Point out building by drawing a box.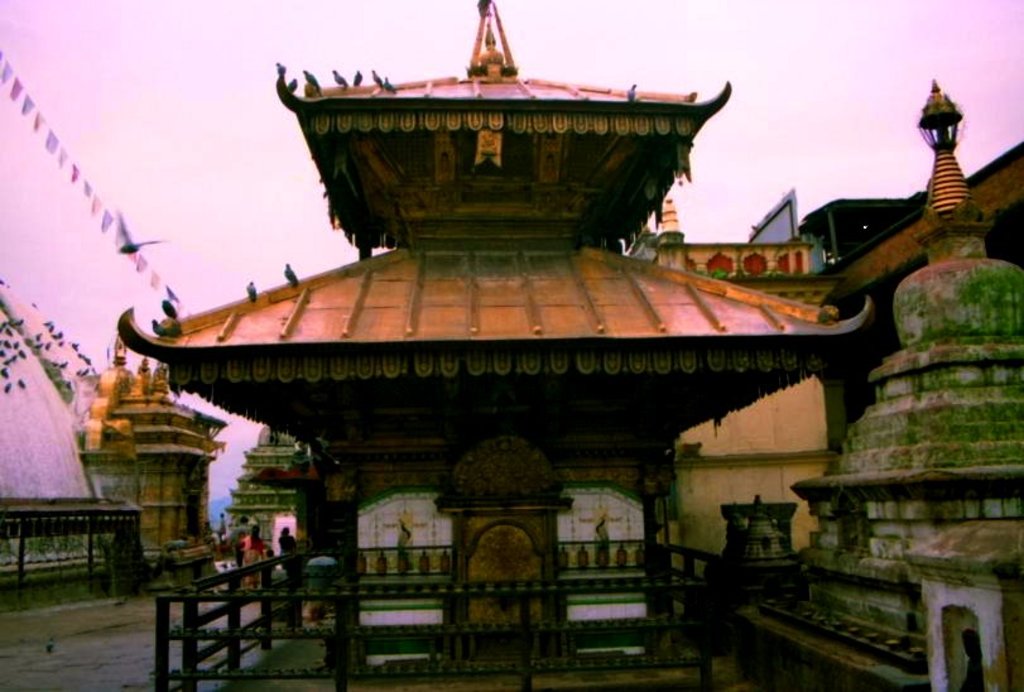
detection(749, 83, 1018, 691).
